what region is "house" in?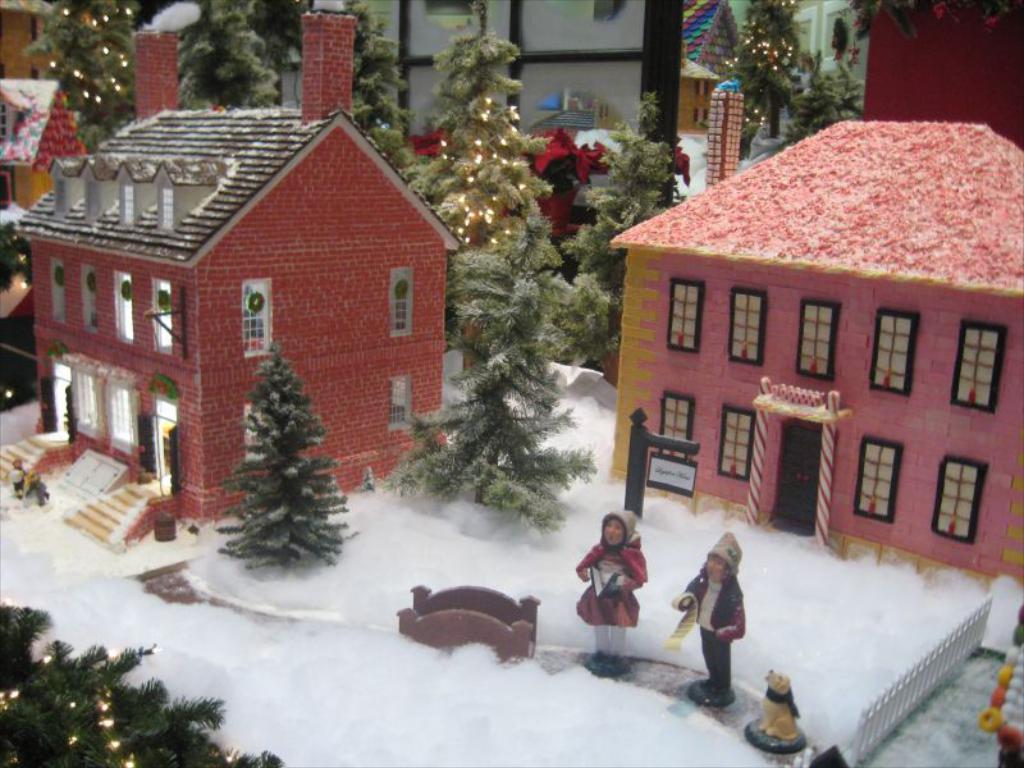
BBox(608, 119, 1023, 621).
